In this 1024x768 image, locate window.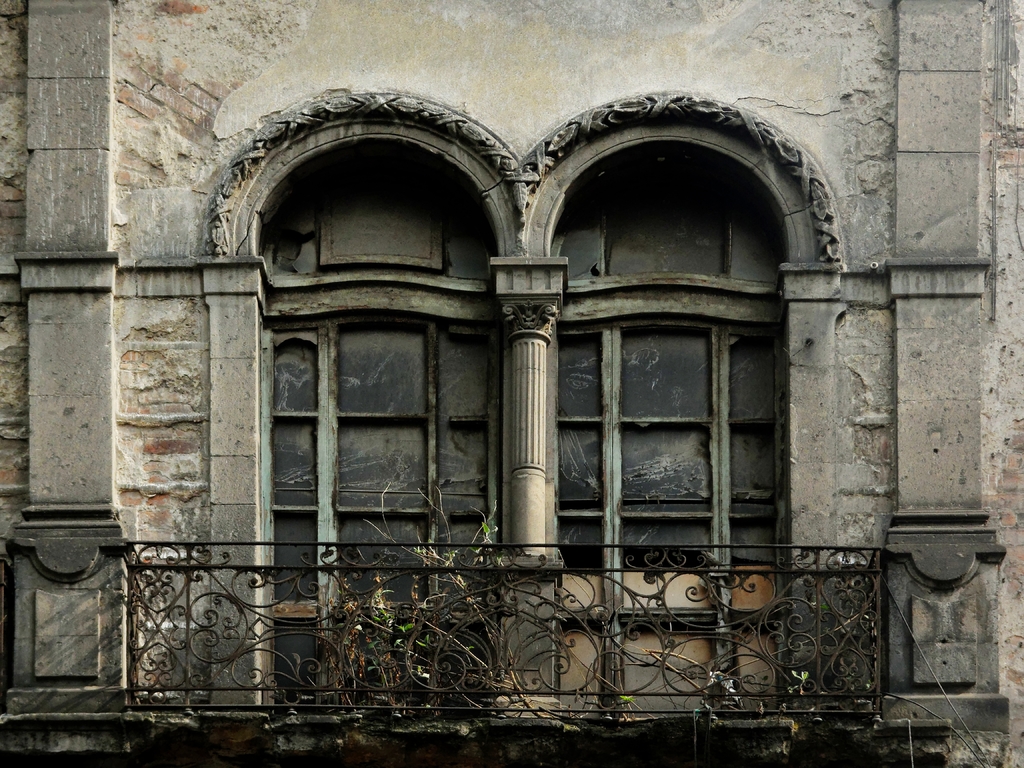
Bounding box: [272, 125, 489, 659].
